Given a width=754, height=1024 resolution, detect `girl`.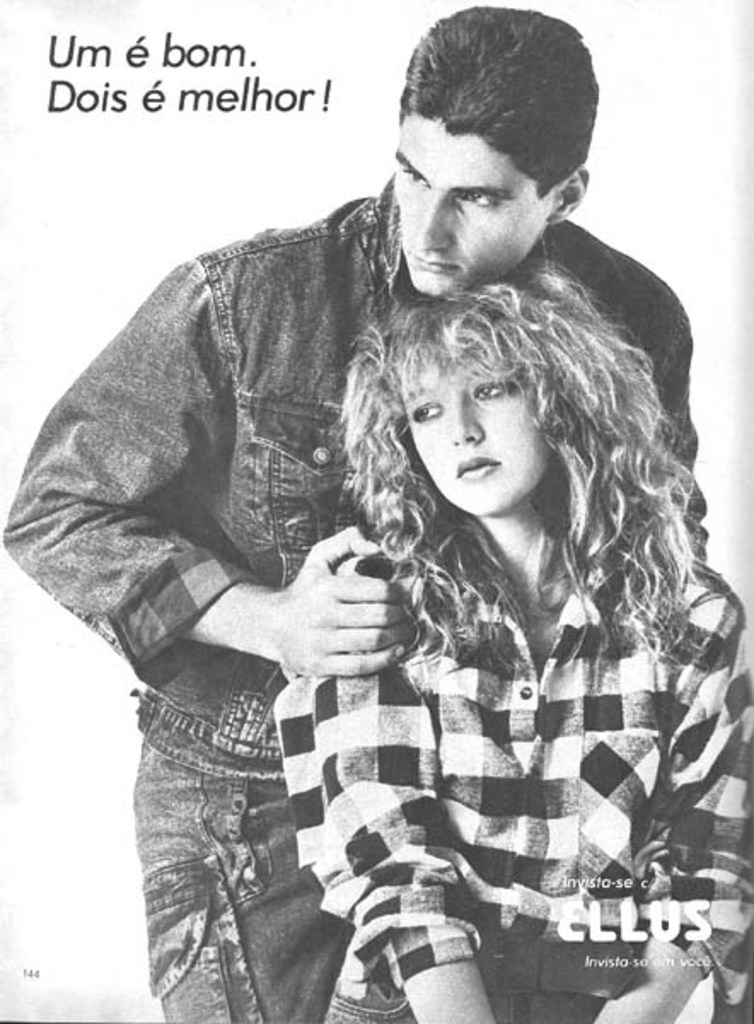
box(275, 249, 752, 1022).
